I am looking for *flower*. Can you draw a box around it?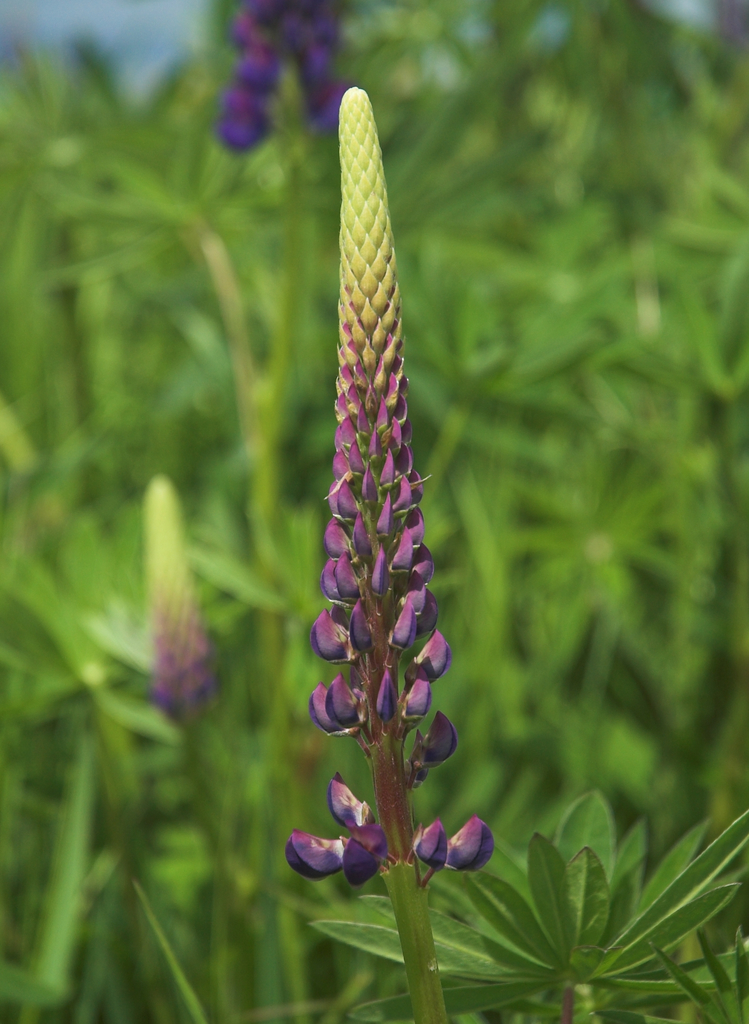
Sure, the bounding box is bbox(341, 829, 377, 878).
